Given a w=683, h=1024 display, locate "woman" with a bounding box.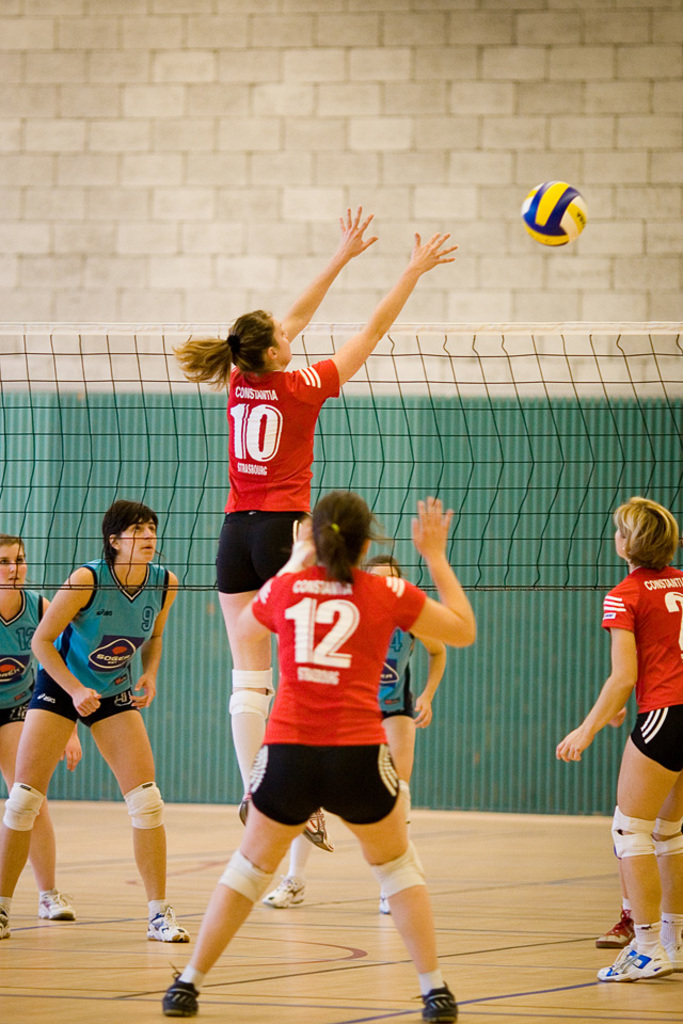
Located: BBox(166, 208, 456, 850).
